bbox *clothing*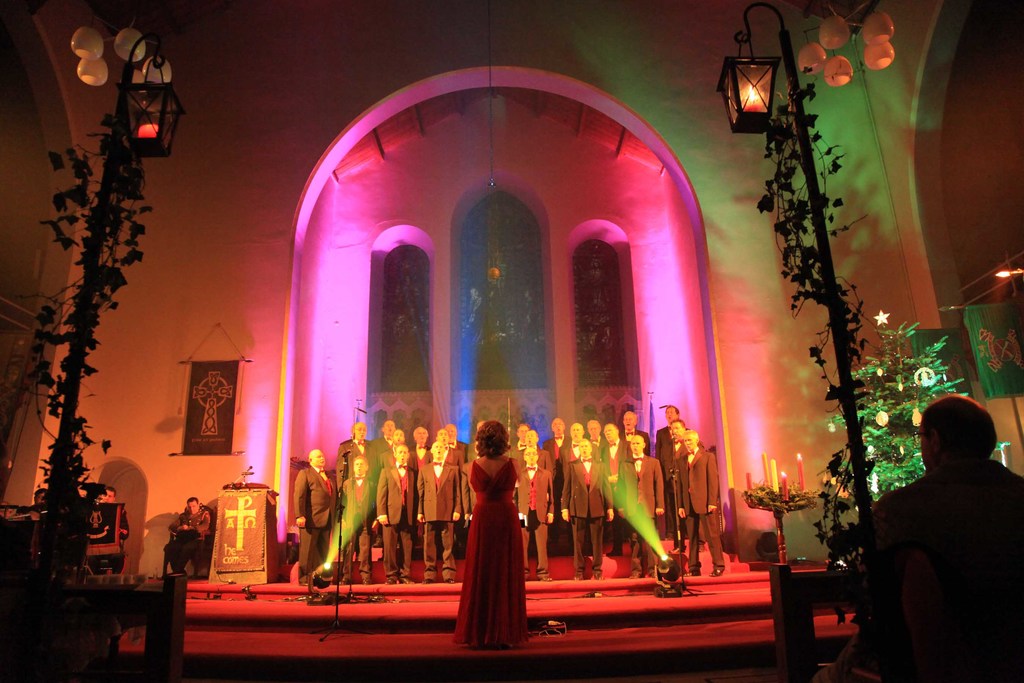
{"x1": 286, "y1": 457, "x2": 337, "y2": 578}
